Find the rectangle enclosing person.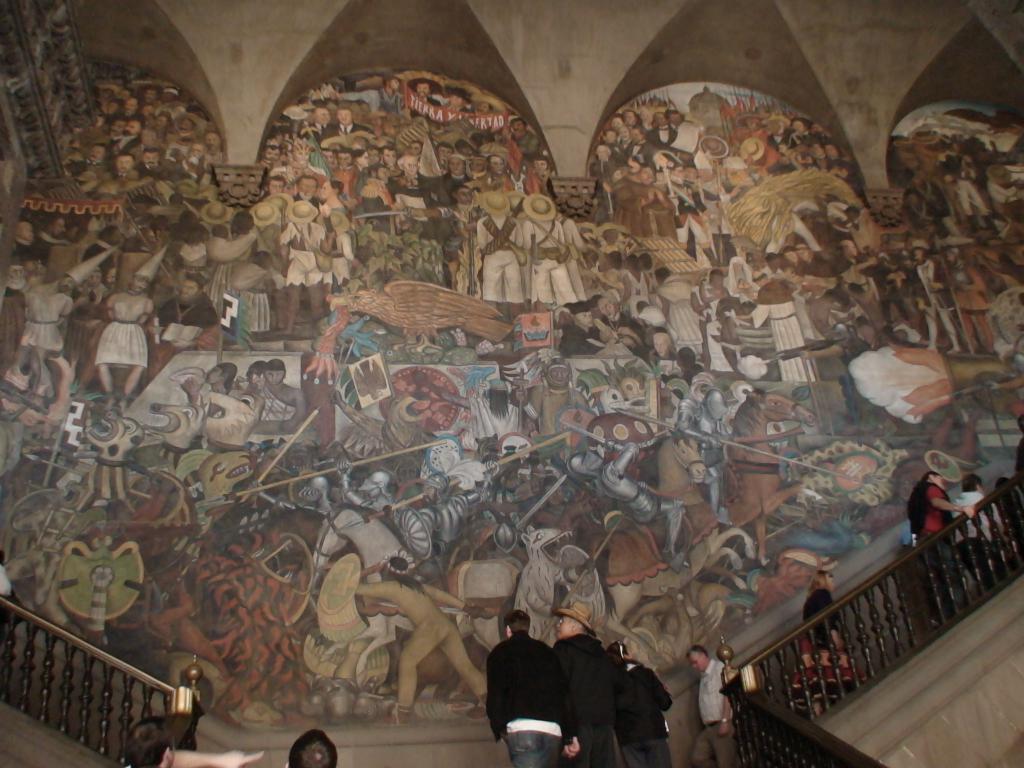
493:618:567:762.
